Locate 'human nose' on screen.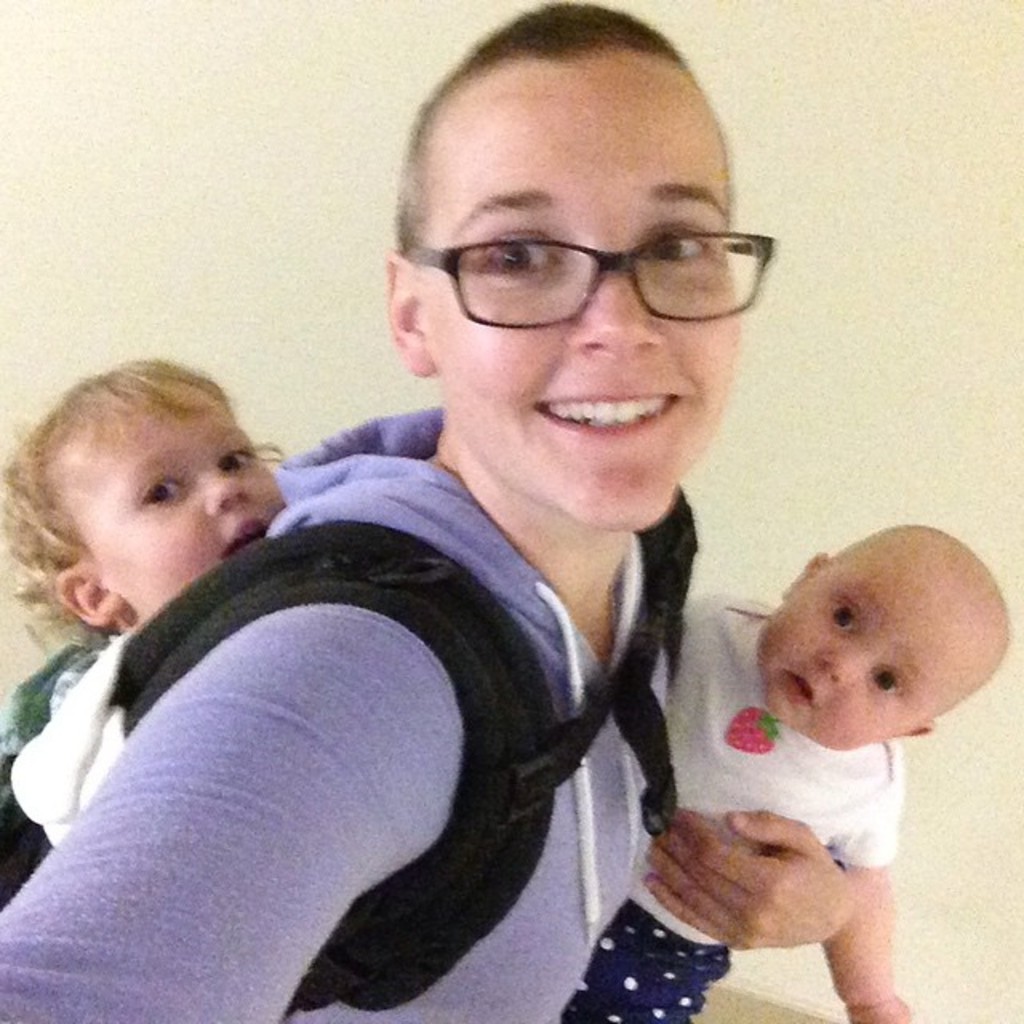
On screen at bbox(816, 645, 875, 693).
